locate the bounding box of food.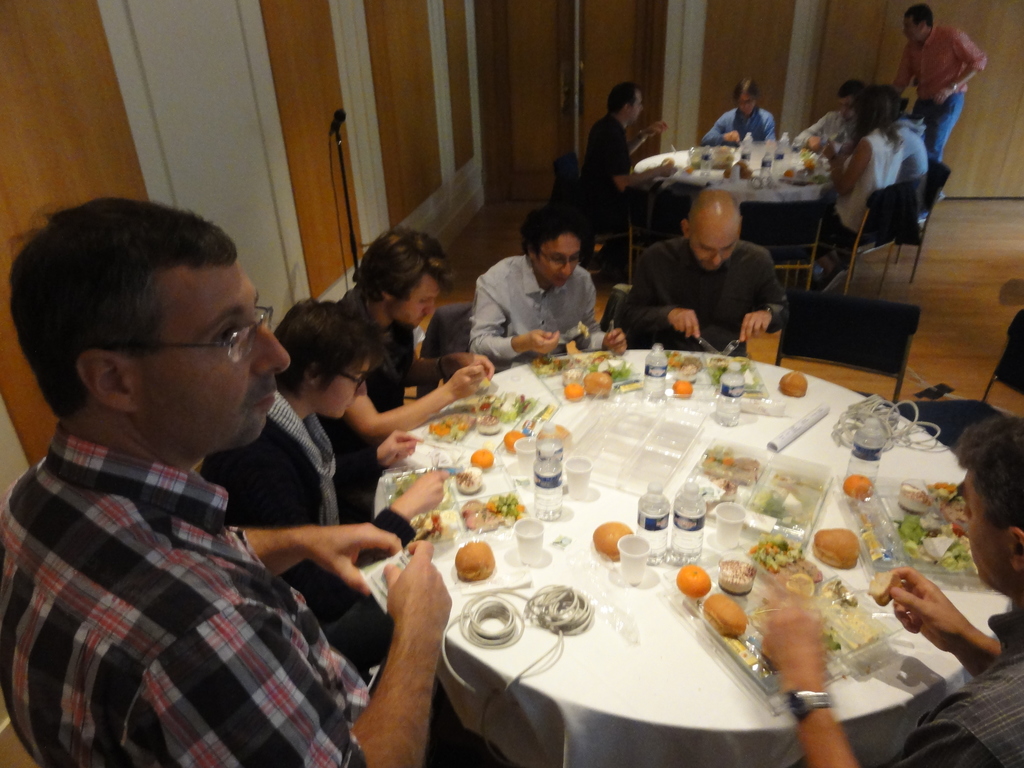
Bounding box: <bbox>396, 469, 423, 495</bbox>.
